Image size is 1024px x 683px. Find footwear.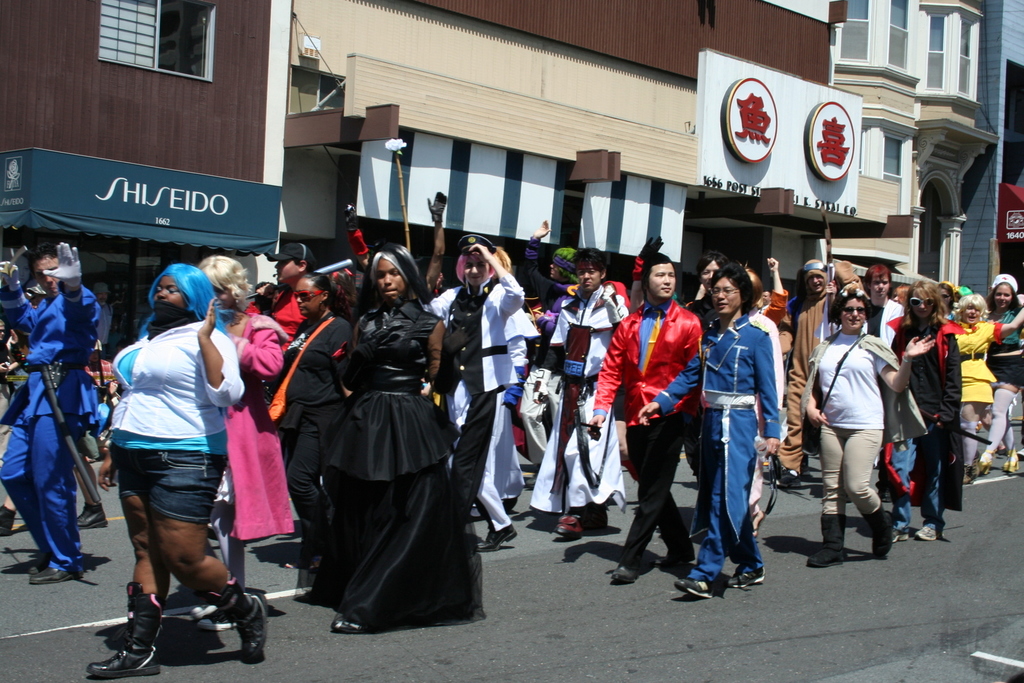
[999, 449, 1016, 473].
